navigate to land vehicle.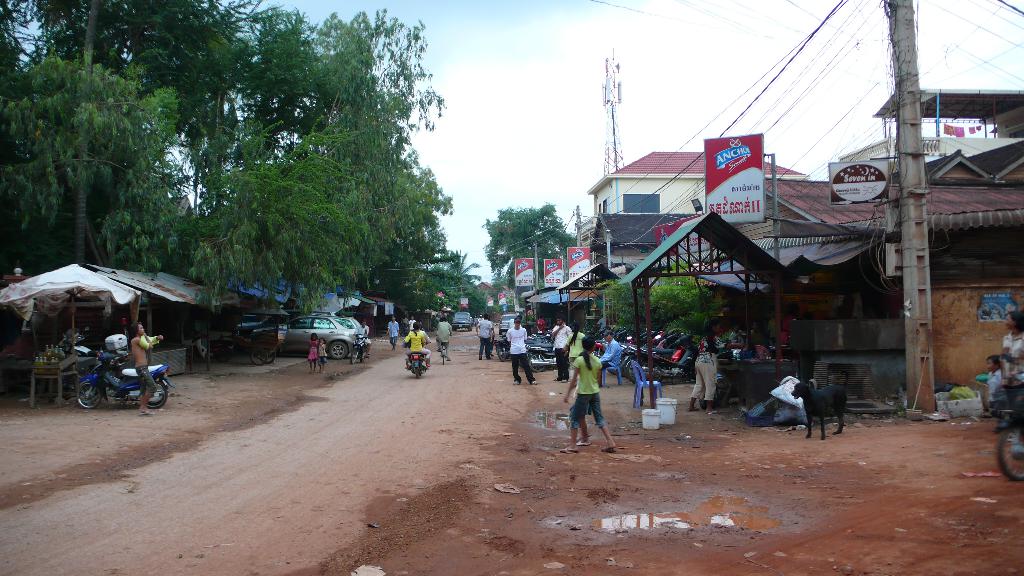
Navigation target: (440, 344, 447, 365).
